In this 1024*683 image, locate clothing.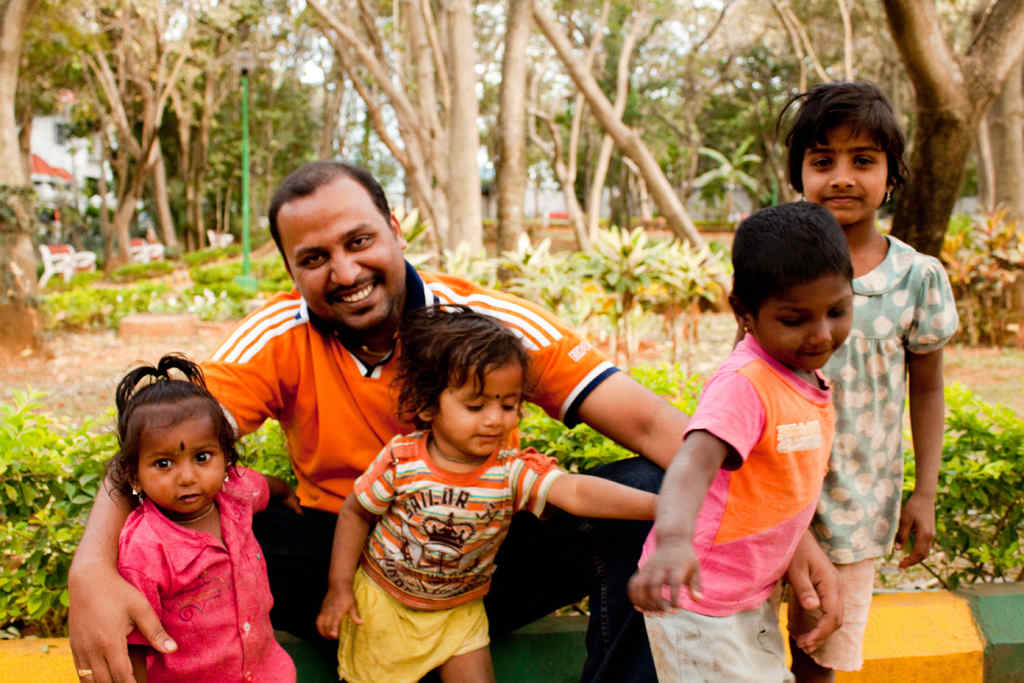
Bounding box: (x1=786, y1=232, x2=956, y2=668).
